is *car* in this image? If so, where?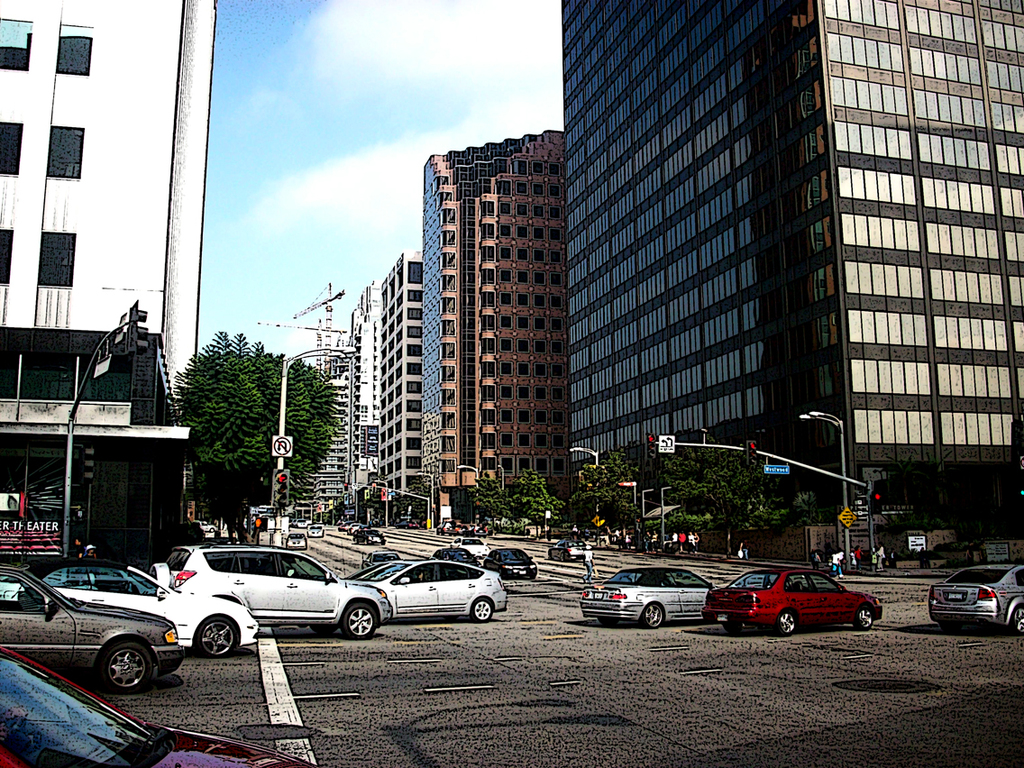
Yes, at box(354, 526, 390, 542).
